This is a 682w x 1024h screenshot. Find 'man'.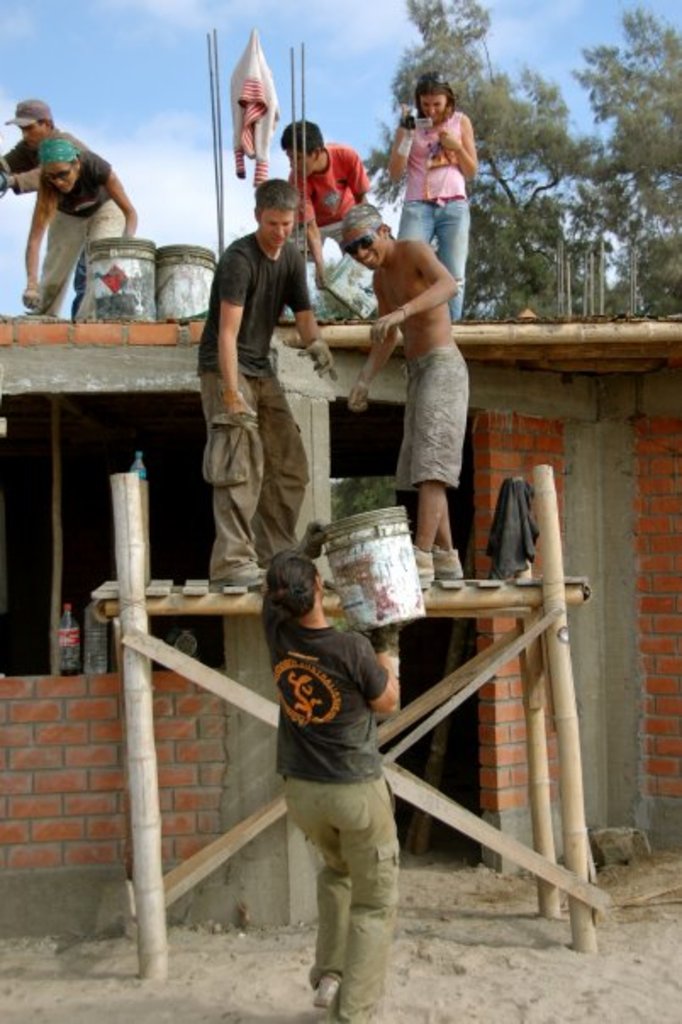
Bounding box: 0,93,97,180.
